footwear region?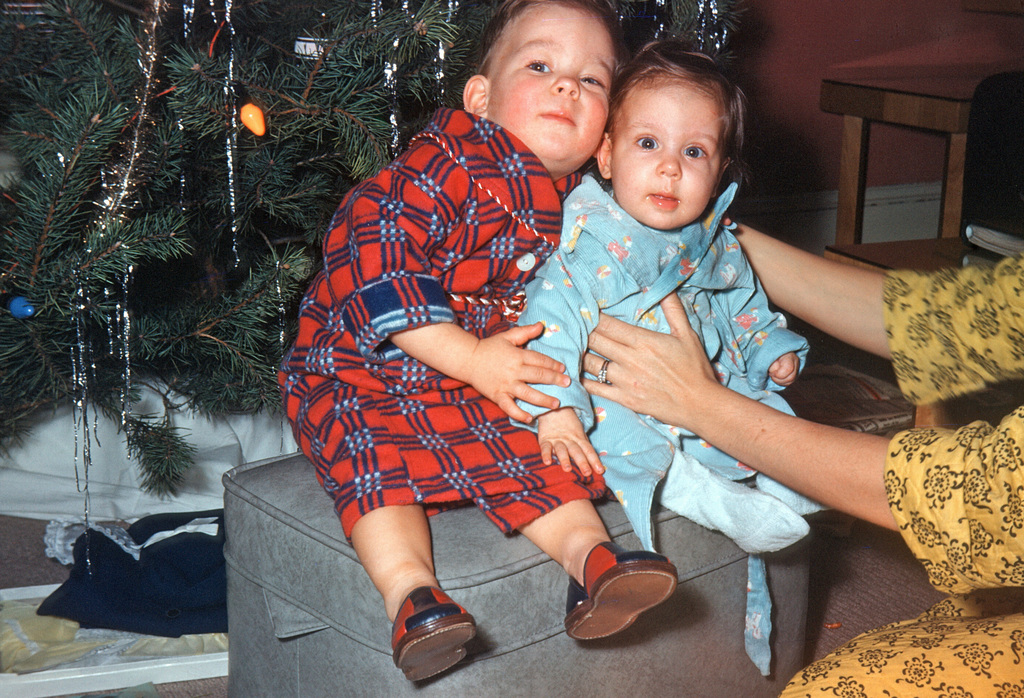
386, 596, 474, 685
